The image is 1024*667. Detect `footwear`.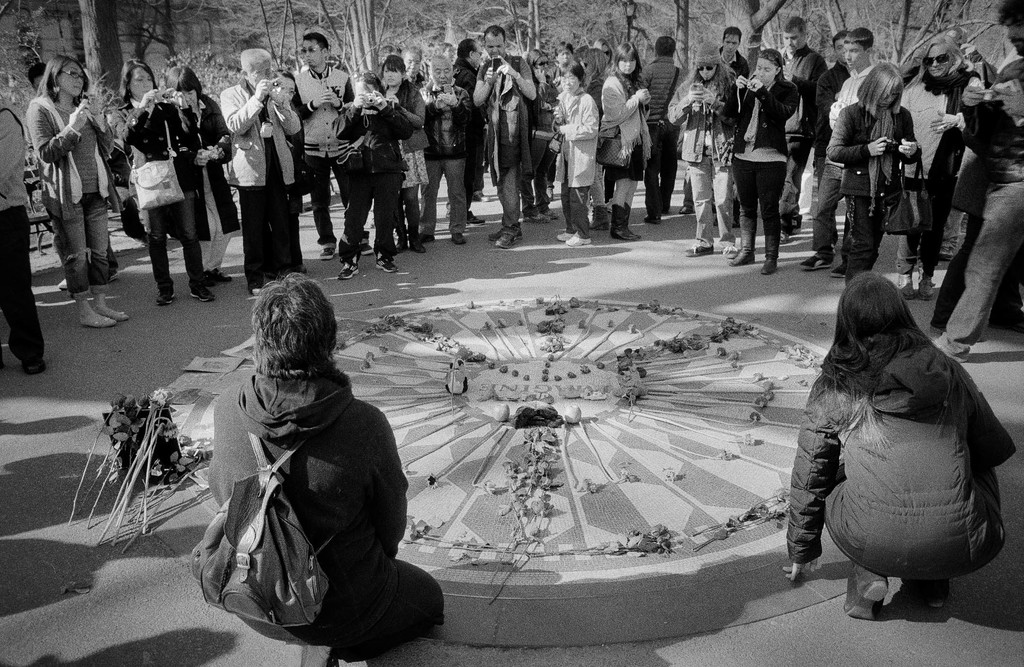
Detection: 799:251:824:273.
